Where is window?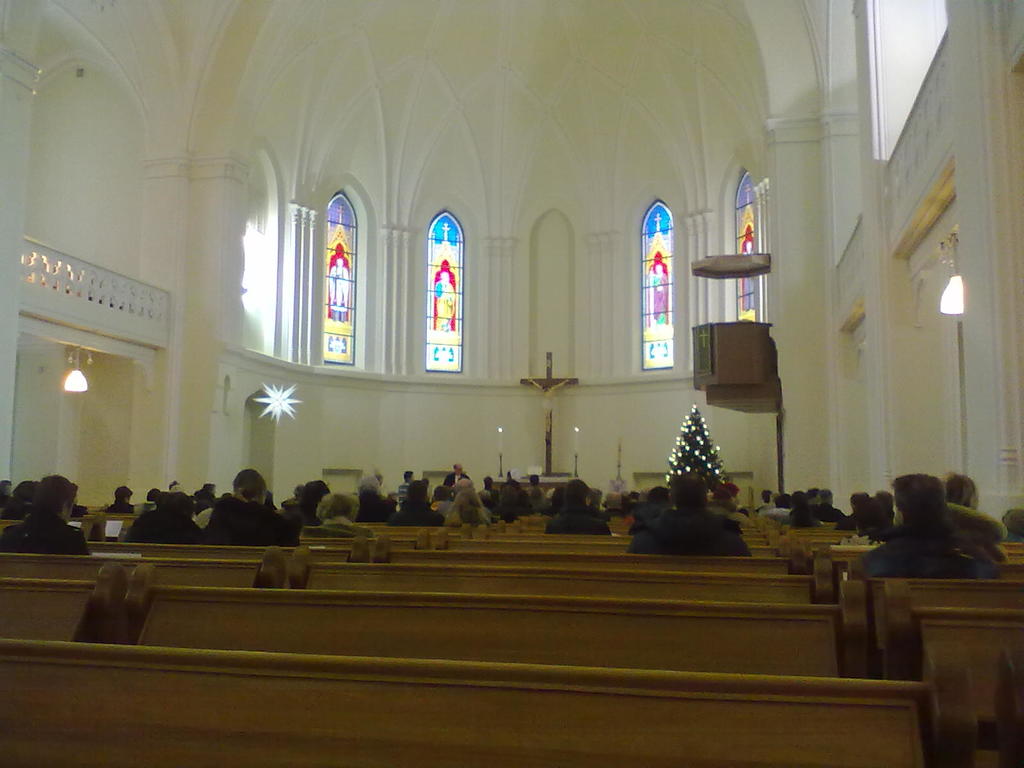
l=425, t=199, r=463, b=364.
